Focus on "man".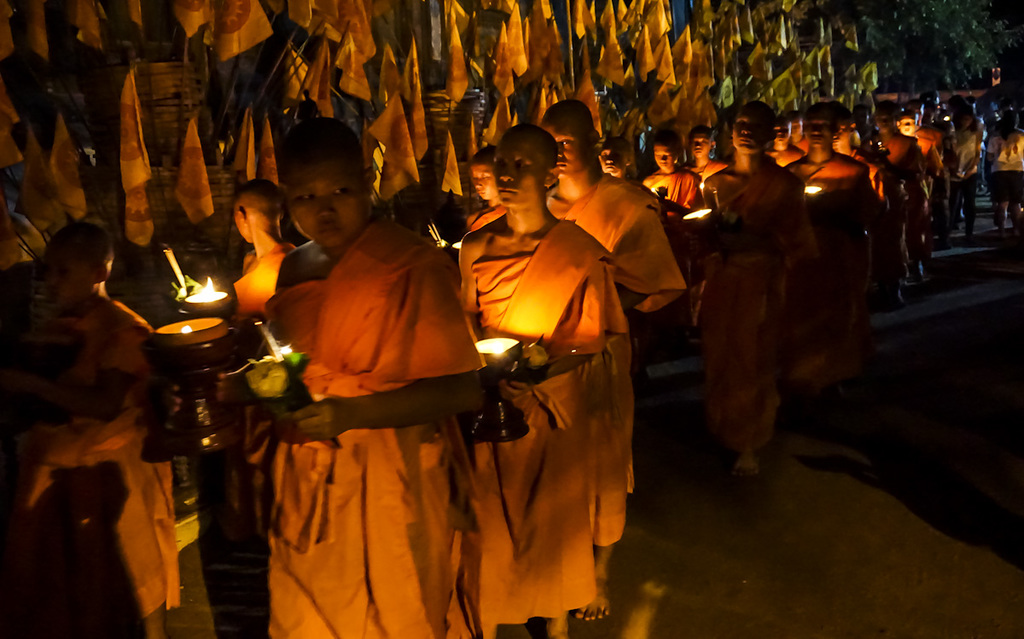
Focused at 0/208/195/638.
